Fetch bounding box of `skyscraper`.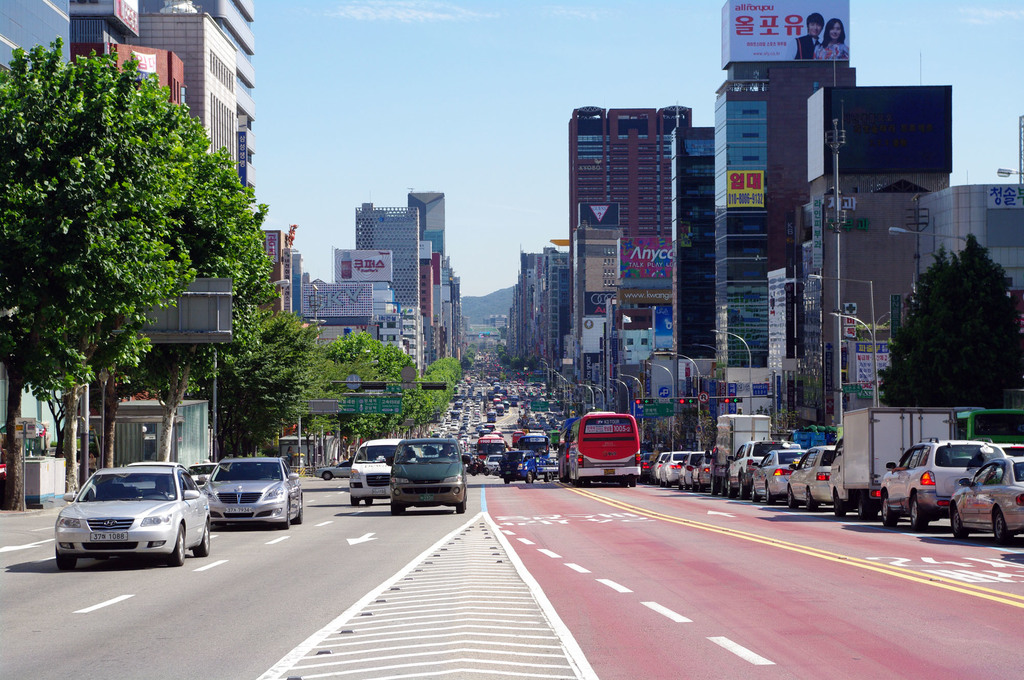
Bbox: Rect(572, 79, 716, 297).
